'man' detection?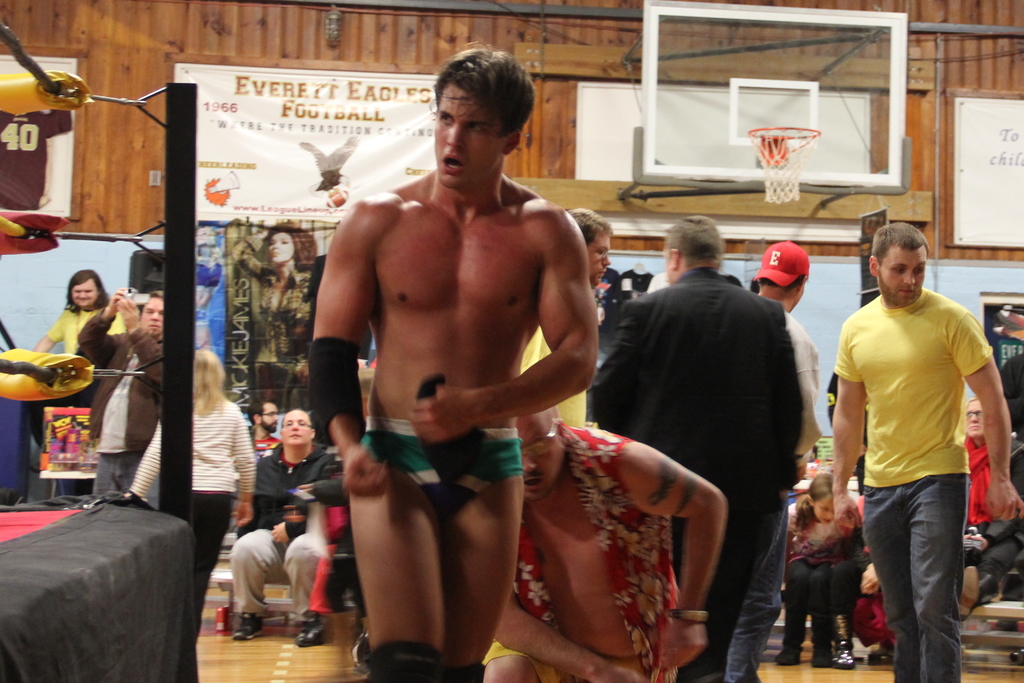
480,380,723,682
